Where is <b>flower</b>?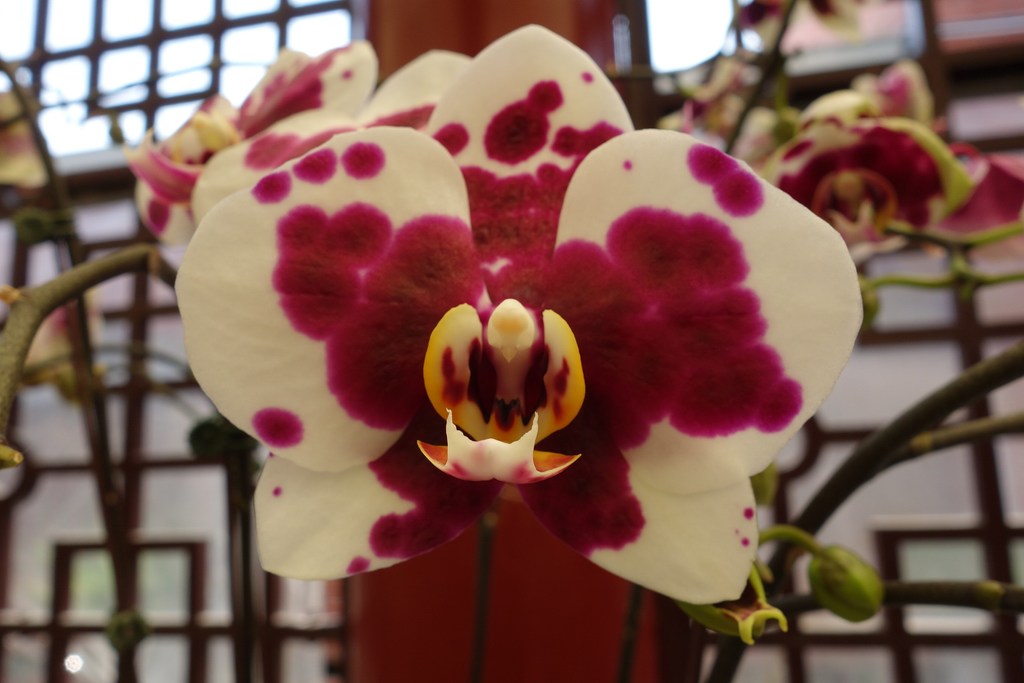
BBox(730, 0, 891, 54).
